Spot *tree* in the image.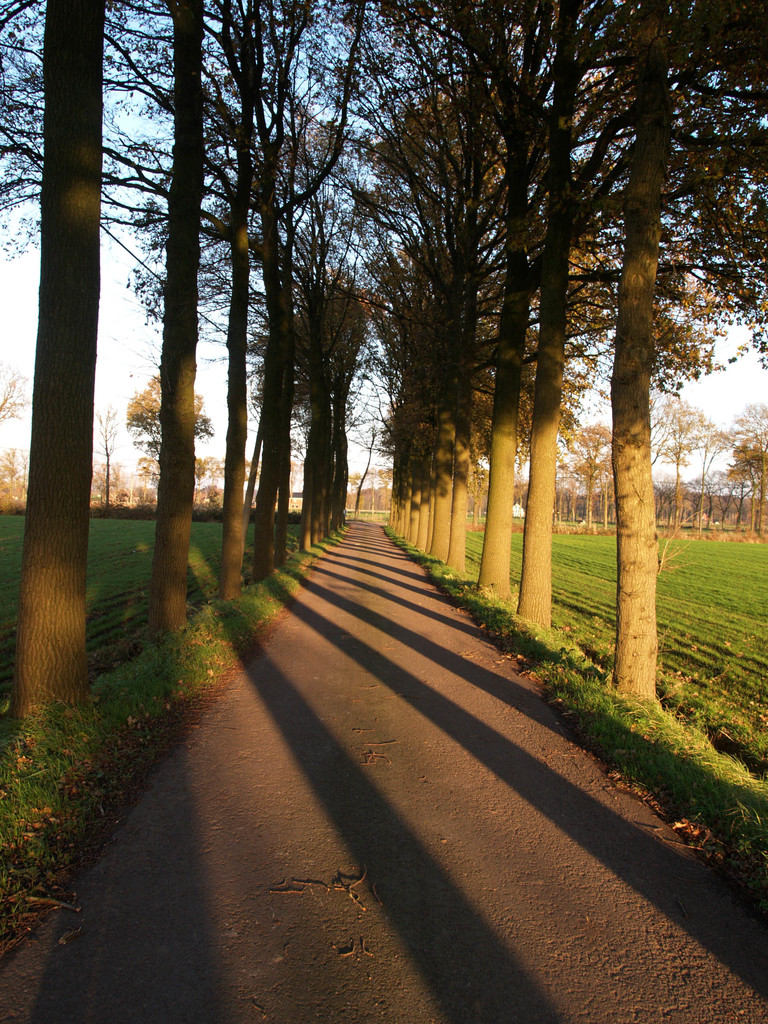
*tree* found at bbox=[646, 397, 732, 538].
